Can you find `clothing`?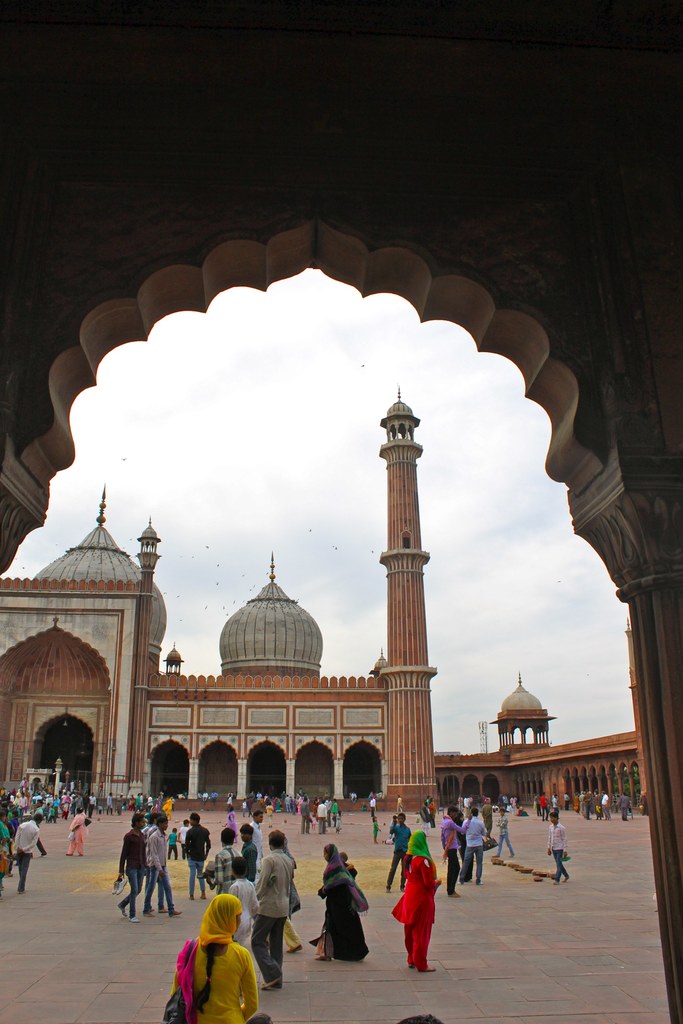
Yes, bounding box: [left=597, top=791, right=614, bottom=819].
